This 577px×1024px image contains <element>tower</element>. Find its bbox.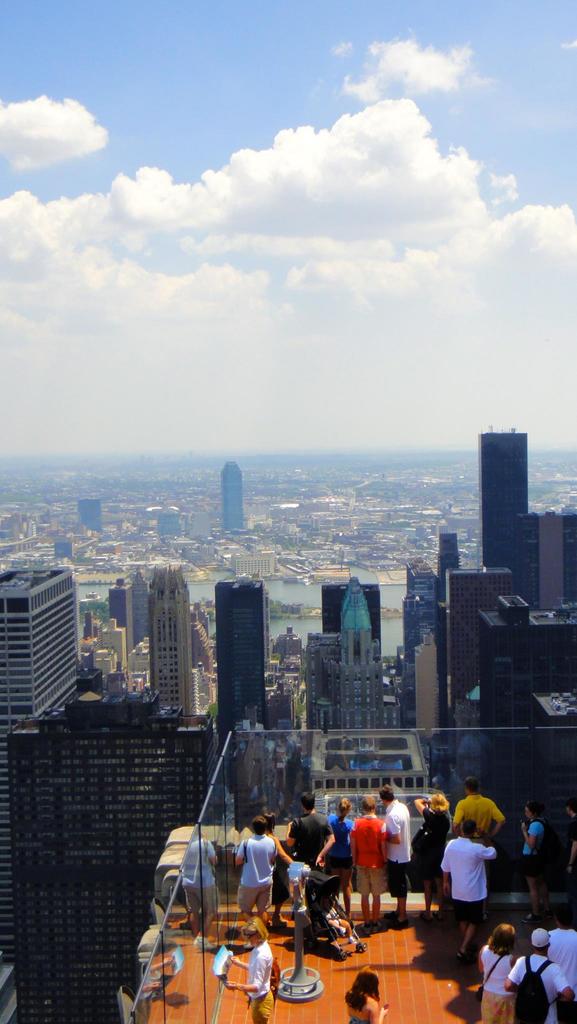
left=306, top=576, right=399, bottom=755.
